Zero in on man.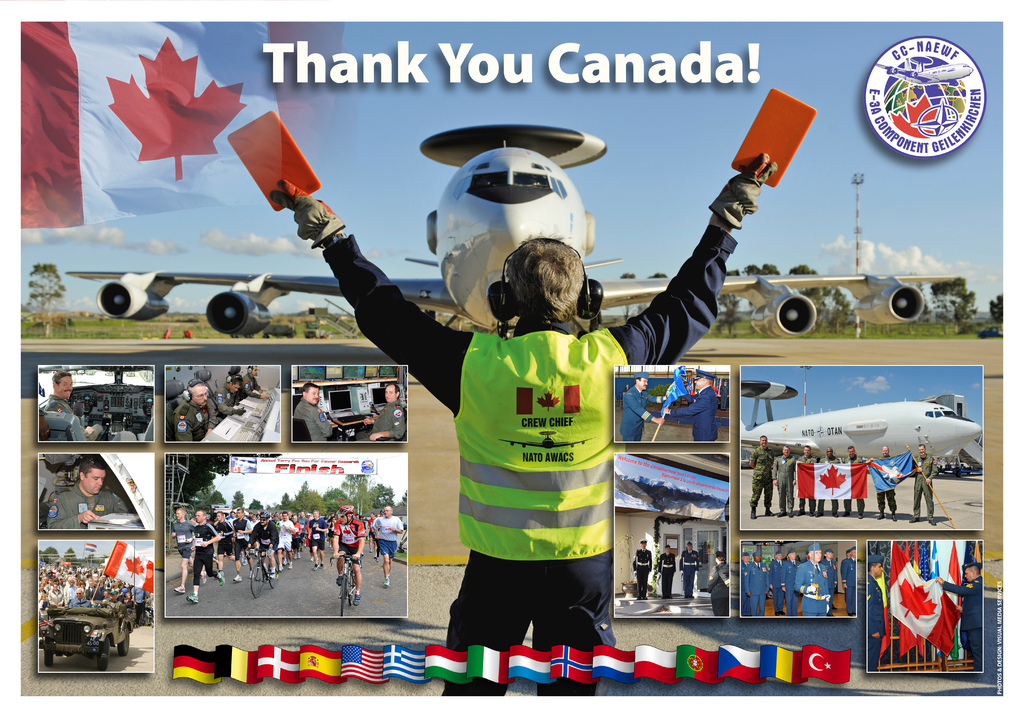
Zeroed in: (left=659, top=545, right=675, bottom=593).
